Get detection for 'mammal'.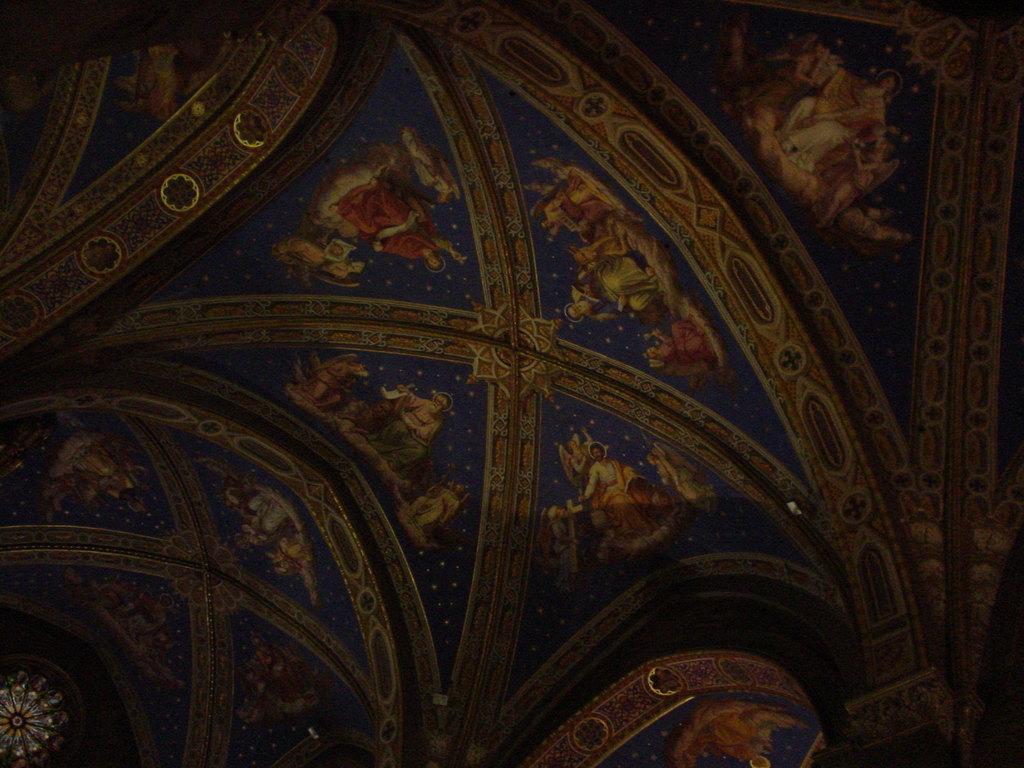
Detection: 115:40:186:120.
